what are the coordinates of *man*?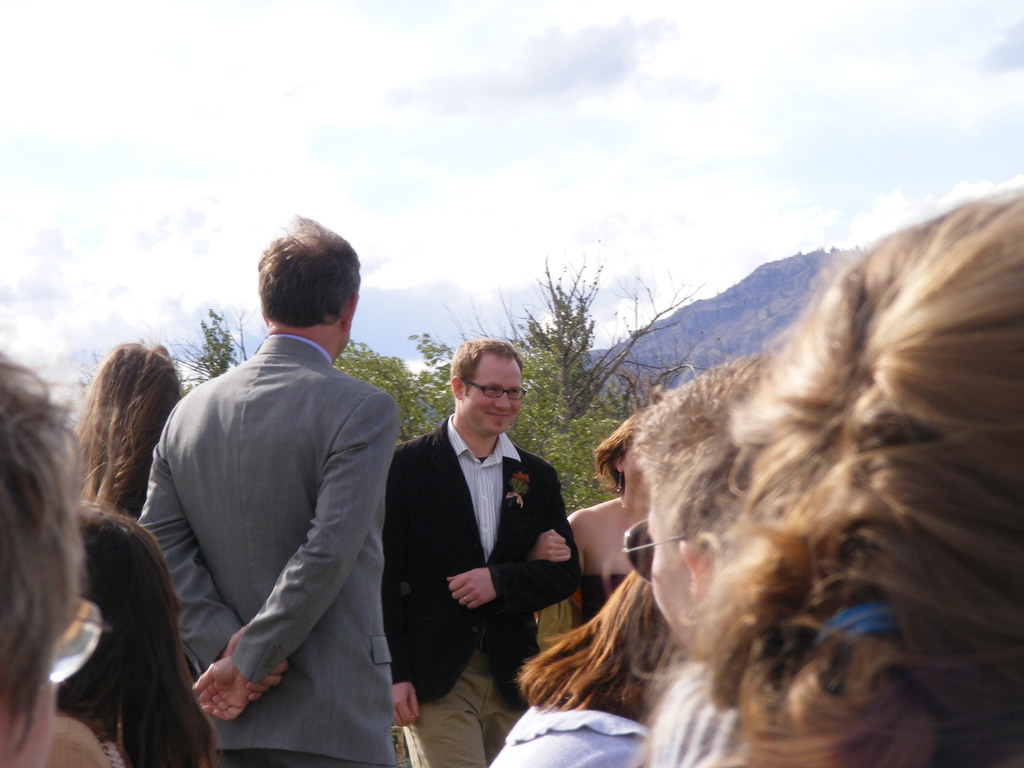
(left=132, top=214, right=401, bottom=767).
